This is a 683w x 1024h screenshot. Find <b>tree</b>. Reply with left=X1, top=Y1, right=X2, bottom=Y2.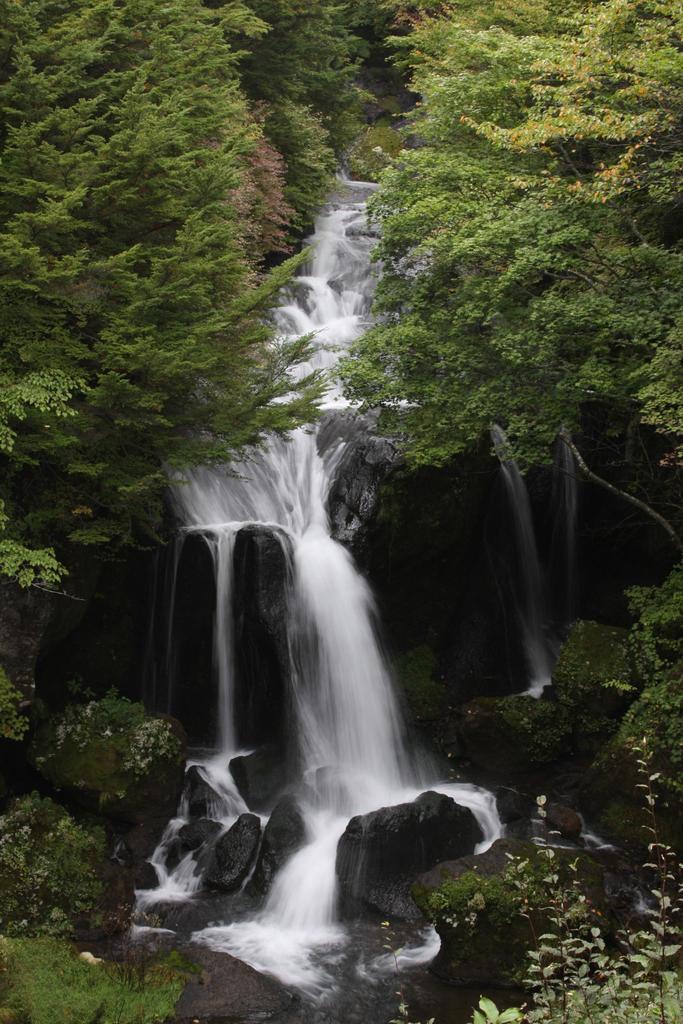
left=479, top=1, right=682, bottom=461.
